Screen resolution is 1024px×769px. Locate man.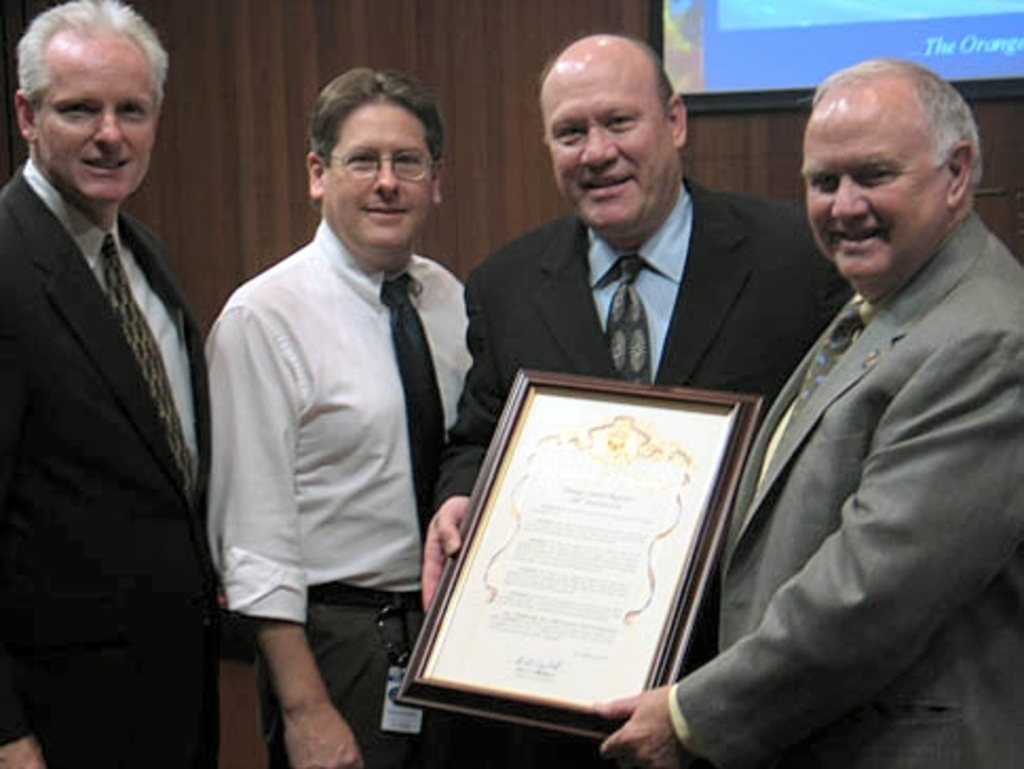
(0,0,213,767).
